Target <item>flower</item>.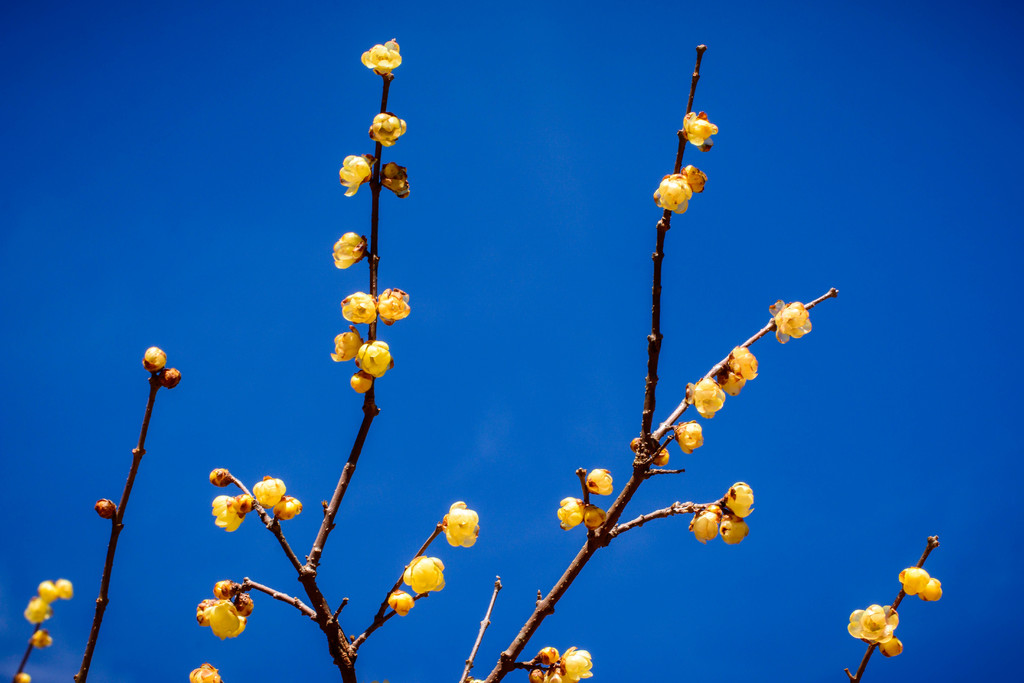
Target region: select_region(38, 579, 55, 602).
